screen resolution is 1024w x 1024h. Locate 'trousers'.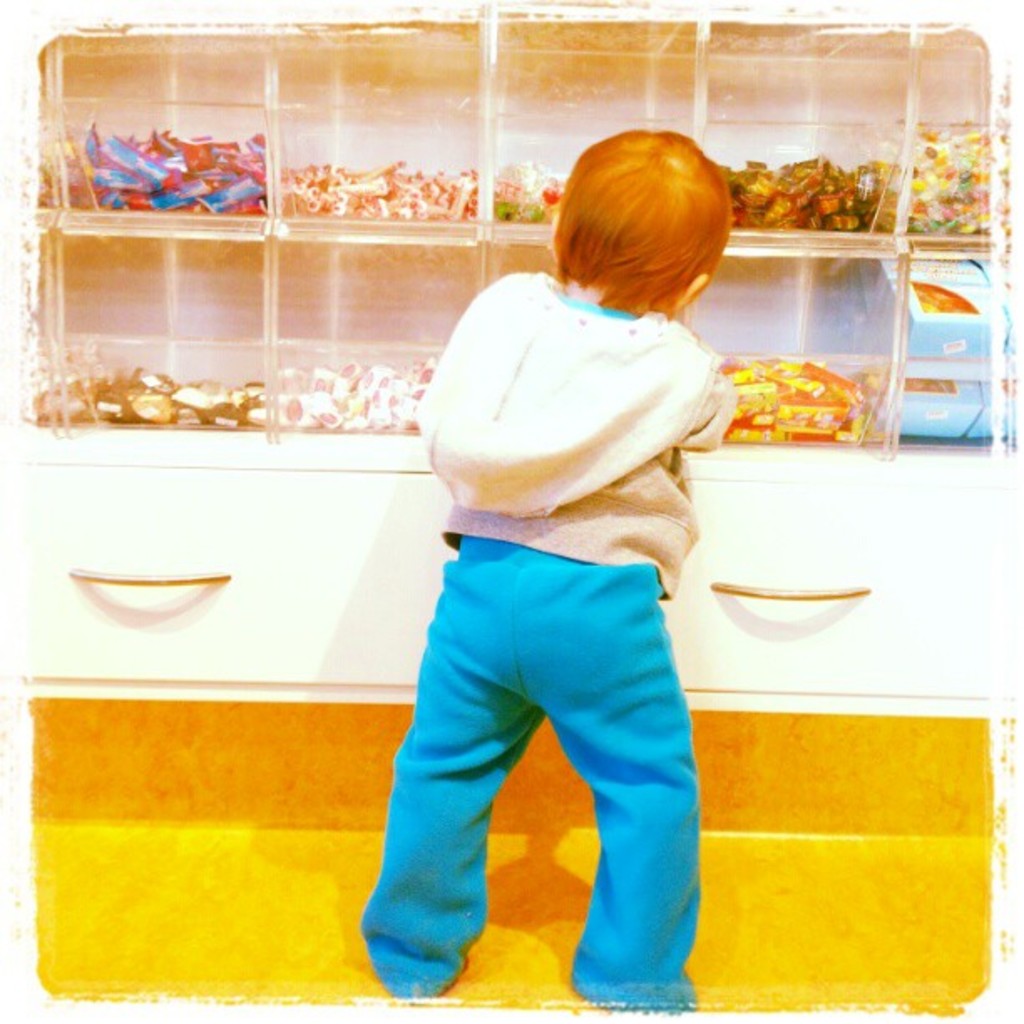
392, 545, 709, 974.
